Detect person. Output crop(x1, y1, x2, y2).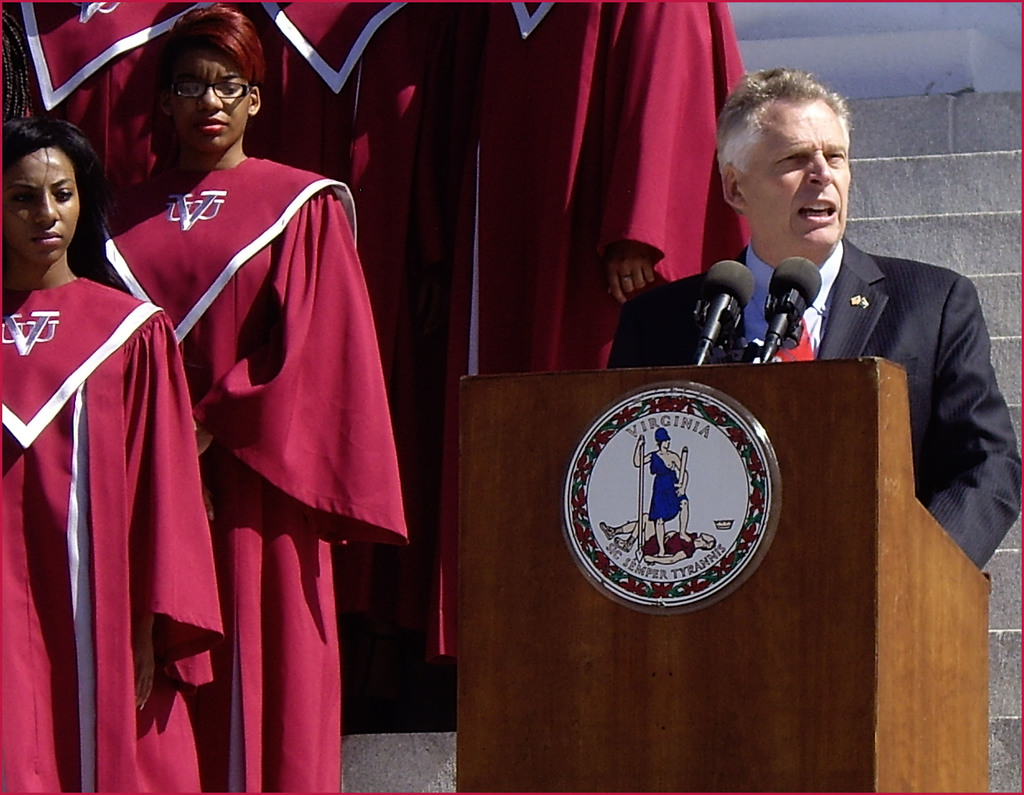
crop(414, 0, 747, 662).
